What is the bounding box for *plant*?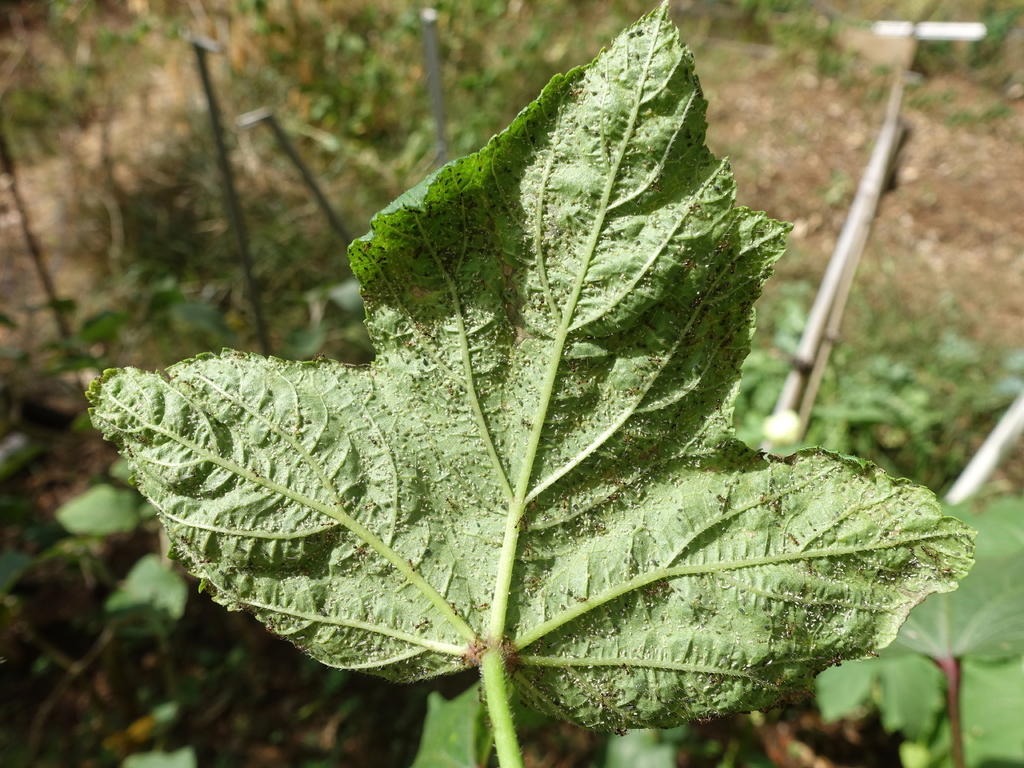
{"left": 796, "top": 490, "right": 1023, "bottom": 767}.
